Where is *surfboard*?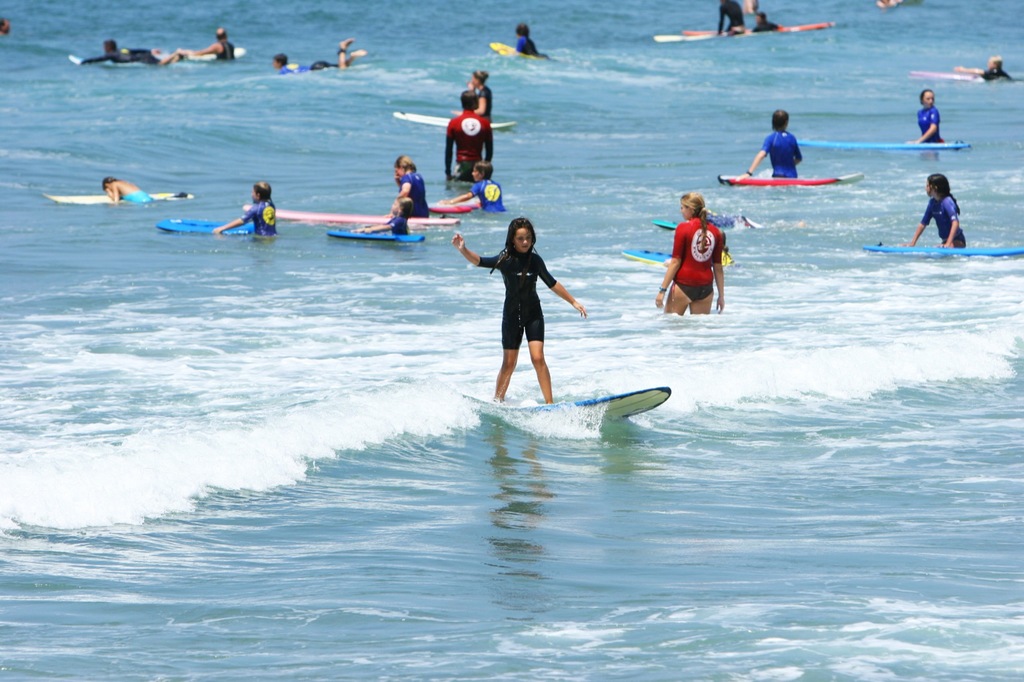
detection(648, 31, 723, 44).
